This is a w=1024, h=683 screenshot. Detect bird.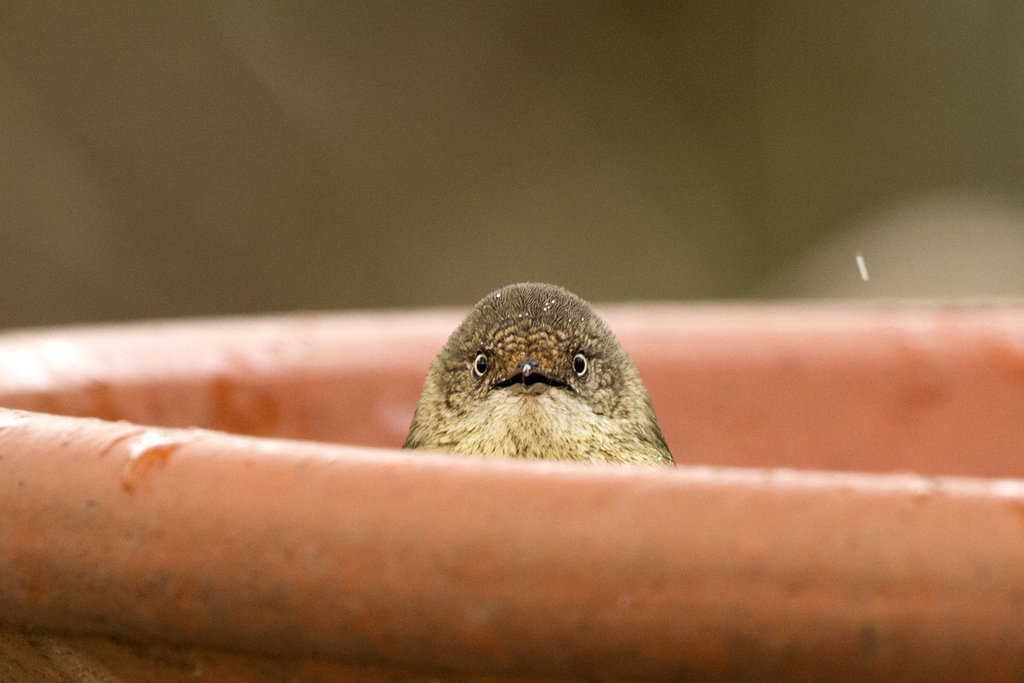
bbox(394, 289, 666, 465).
